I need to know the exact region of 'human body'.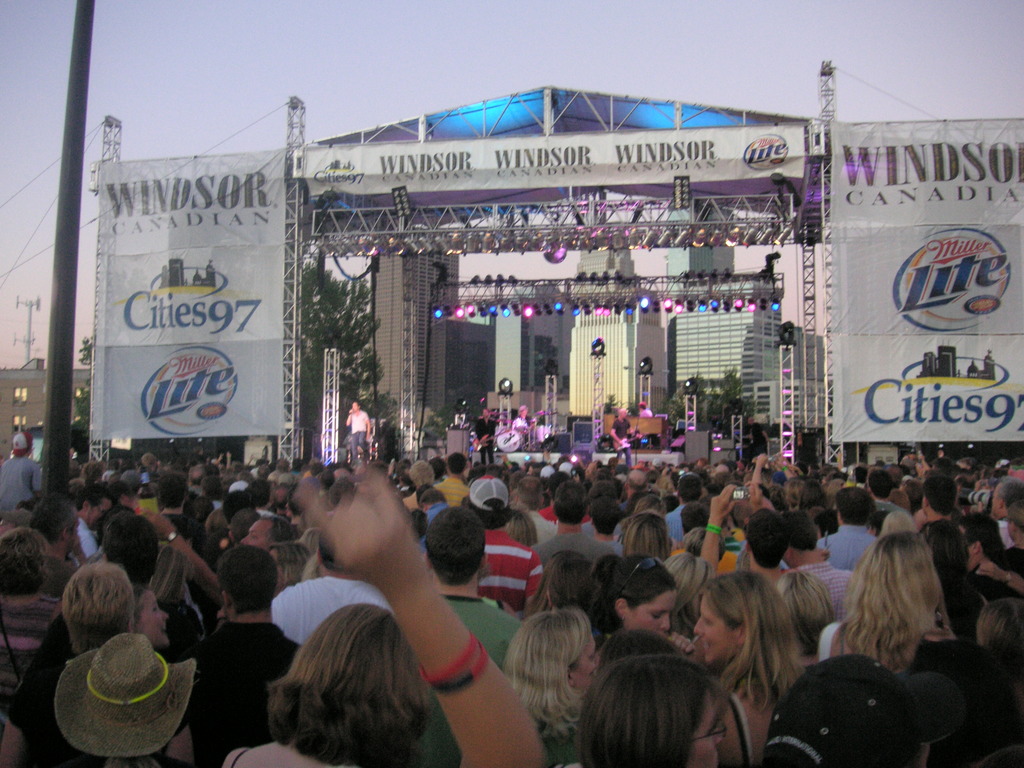
Region: left=343, top=400, right=369, bottom=467.
